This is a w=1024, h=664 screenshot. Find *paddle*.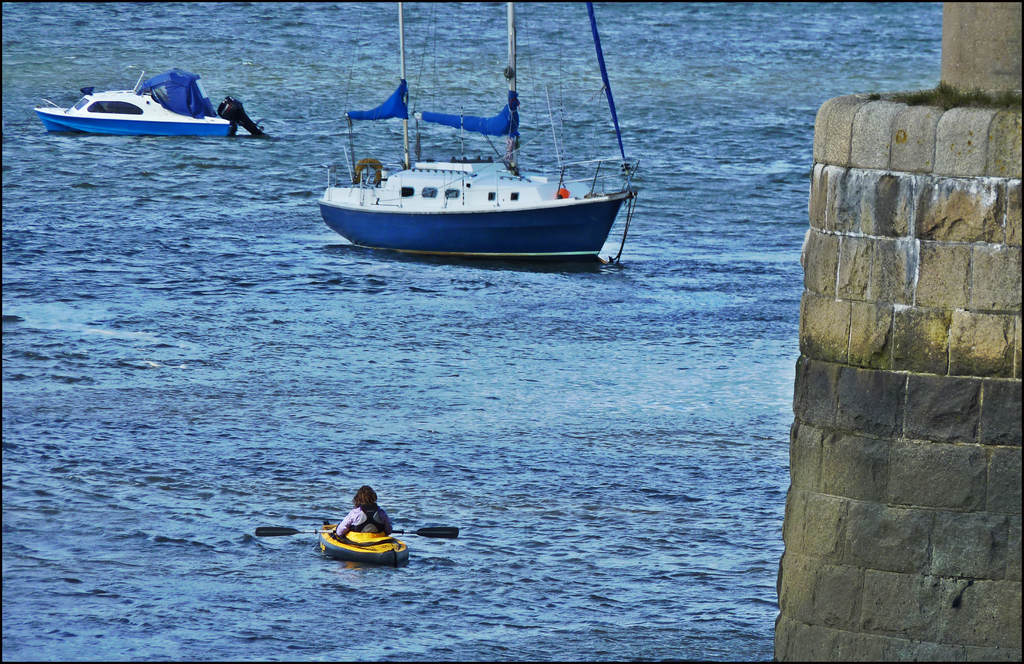
Bounding box: (253, 525, 456, 540).
